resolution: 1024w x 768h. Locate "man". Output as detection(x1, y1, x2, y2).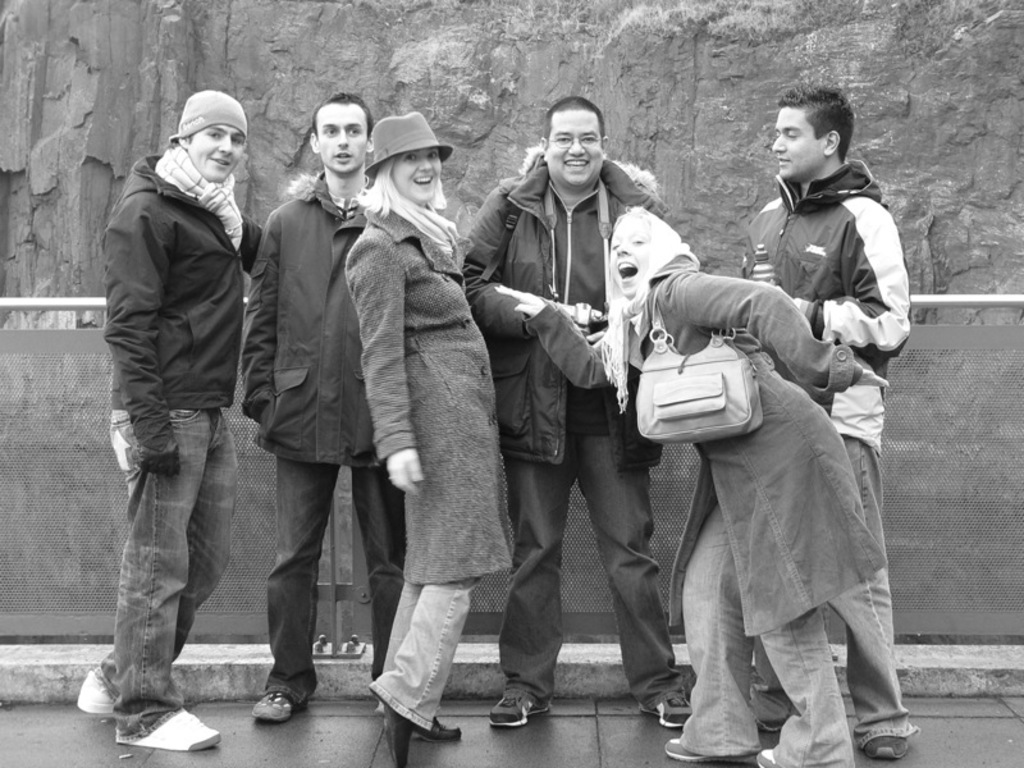
detection(740, 83, 924, 763).
